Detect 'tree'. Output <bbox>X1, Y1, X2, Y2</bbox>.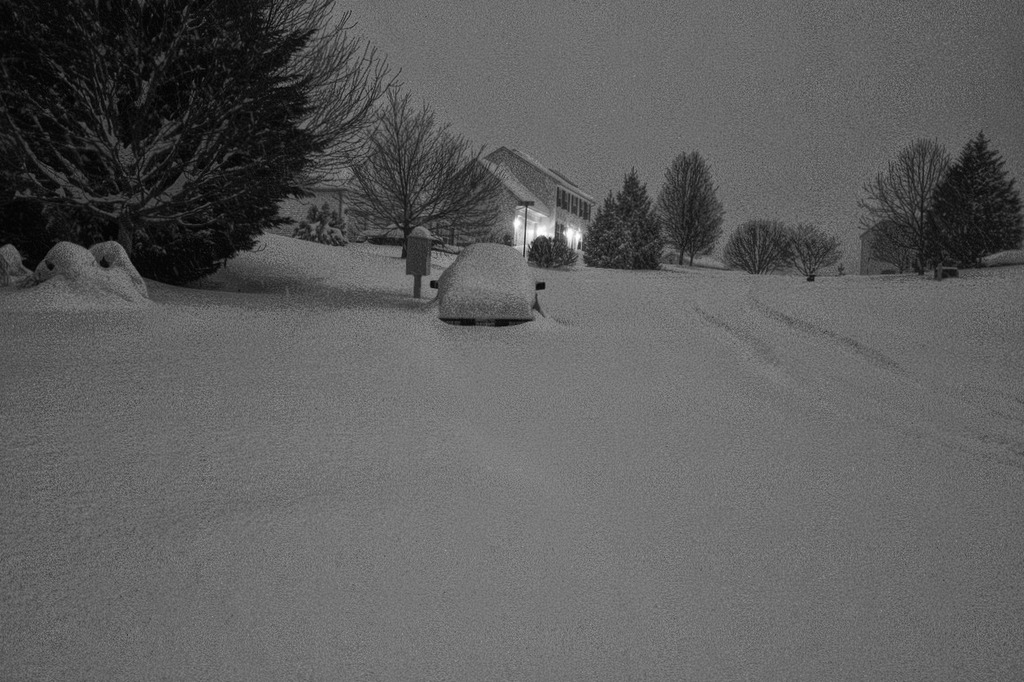
<bbox>851, 135, 955, 270</bbox>.
